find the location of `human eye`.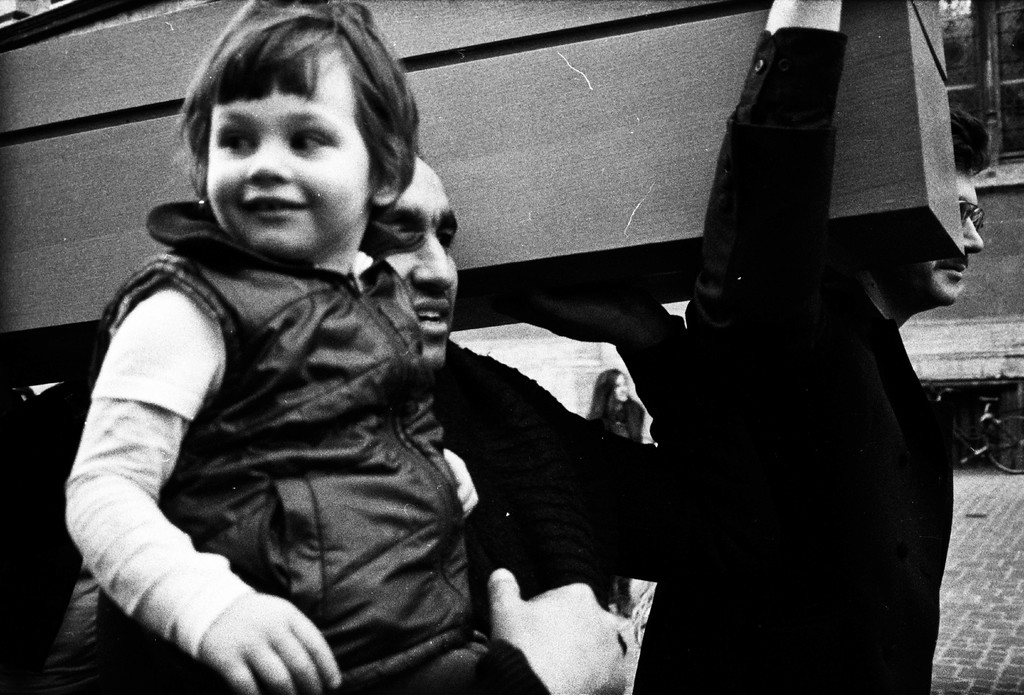
Location: l=212, t=122, r=257, b=153.
